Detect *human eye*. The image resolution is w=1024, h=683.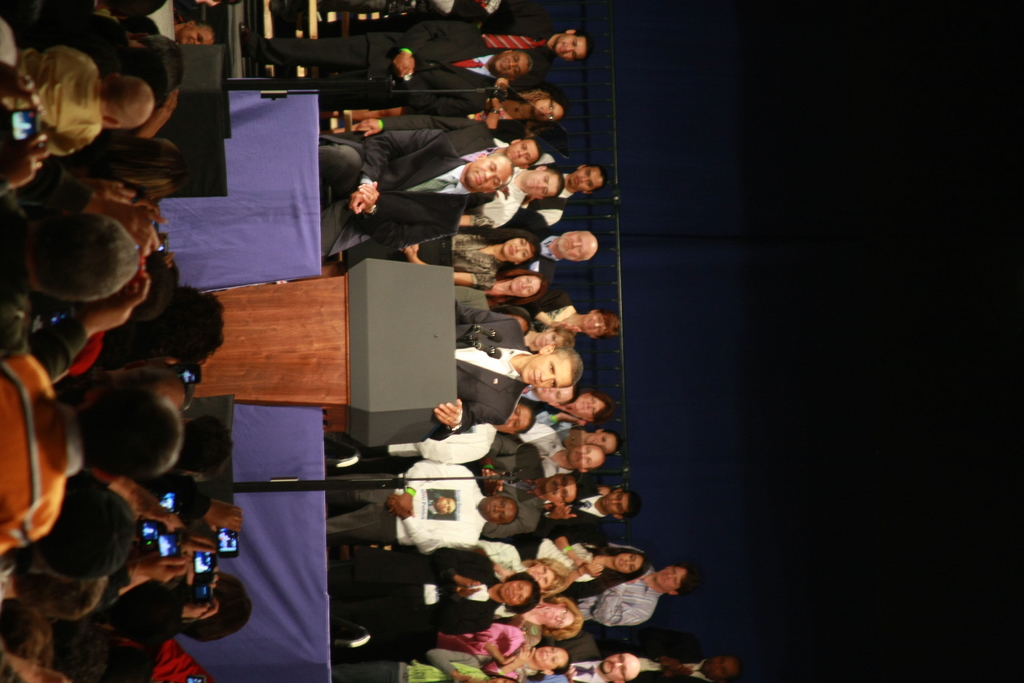
x1=597 y1=329 x2=601 y2=334.
